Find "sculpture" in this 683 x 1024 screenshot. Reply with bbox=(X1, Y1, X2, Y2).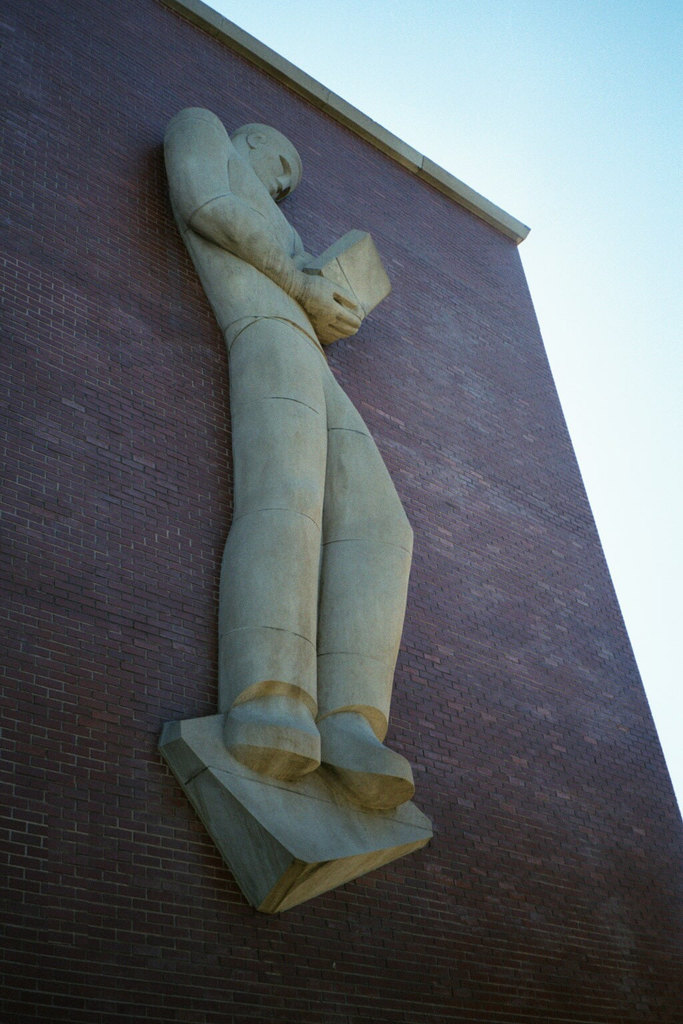
bbox=(137, 89, 455, 870).
